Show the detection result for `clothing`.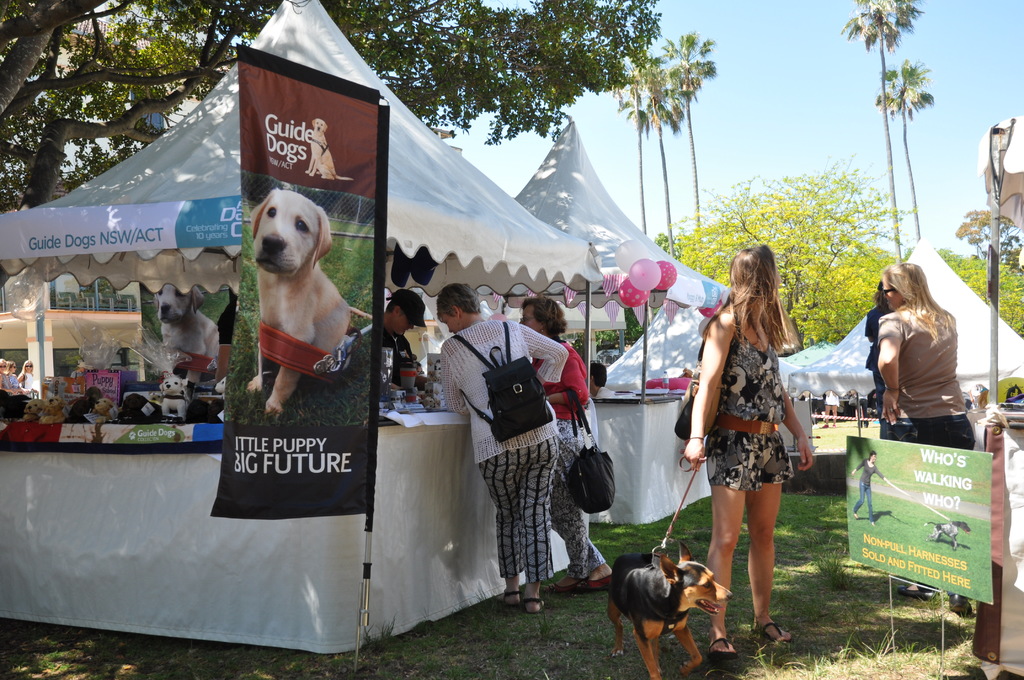
856, 391, 868, 428.
